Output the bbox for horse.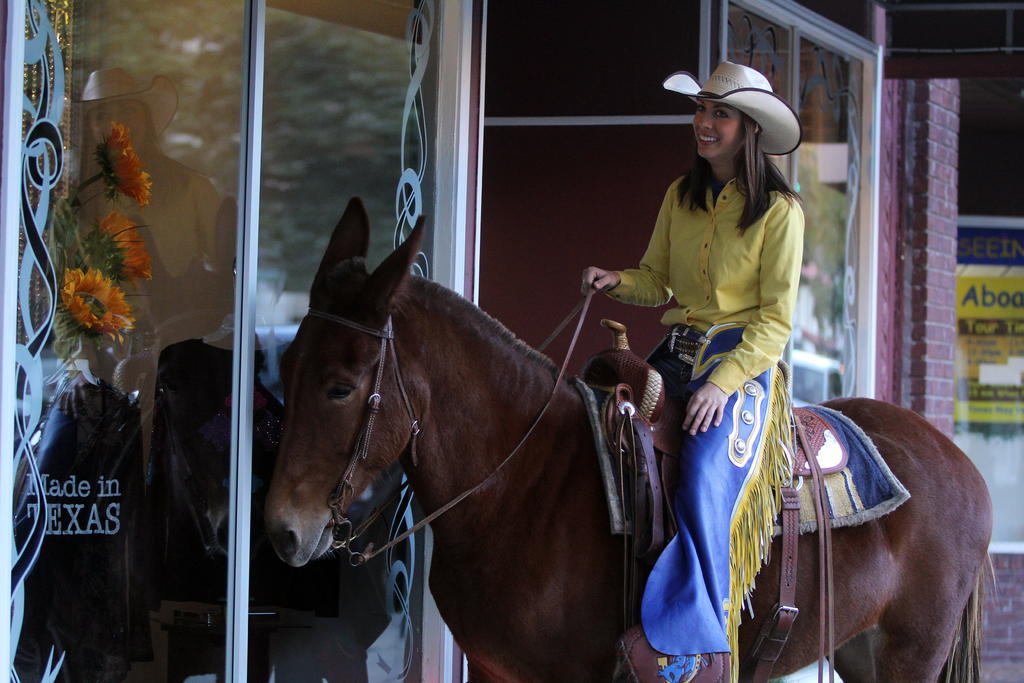
266 199 989 682.
